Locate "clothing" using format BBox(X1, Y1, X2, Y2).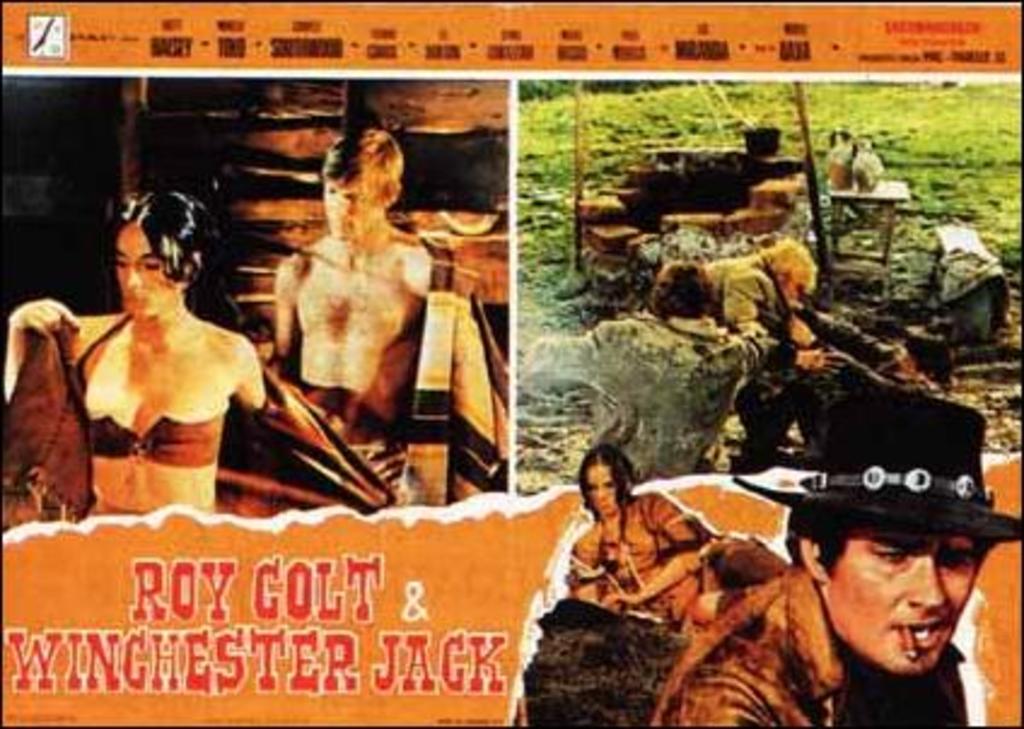
BBox(0, 314, 401, 533).
